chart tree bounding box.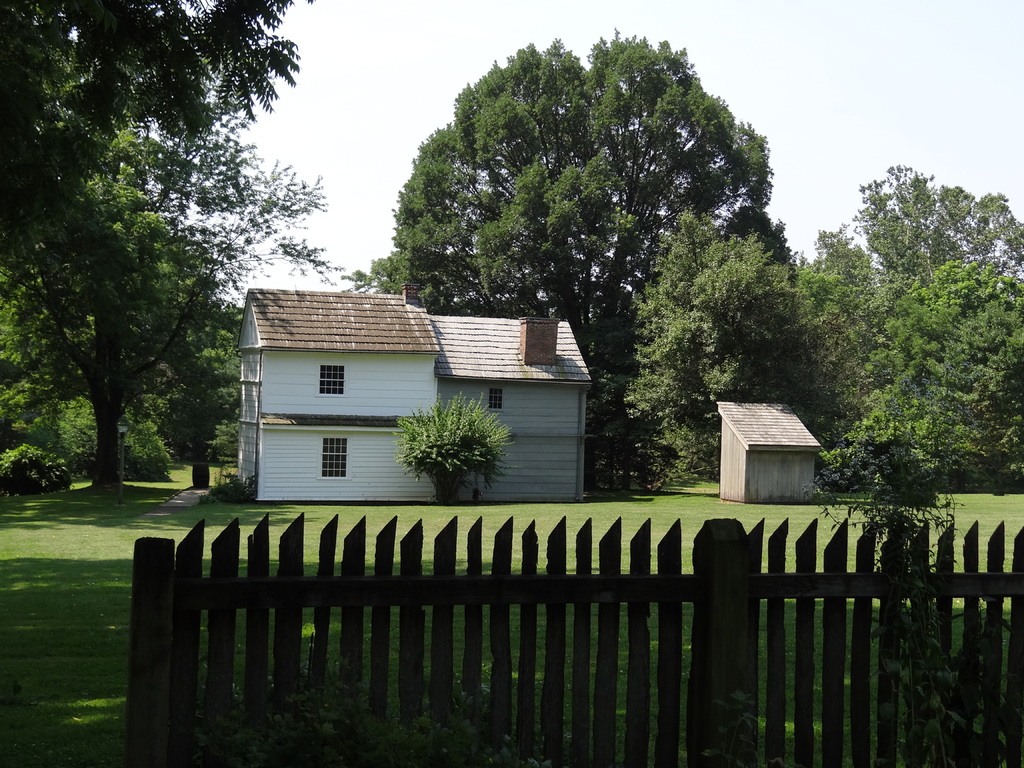
Charted: x1=387 y1=387 x2=520 y2=502.
